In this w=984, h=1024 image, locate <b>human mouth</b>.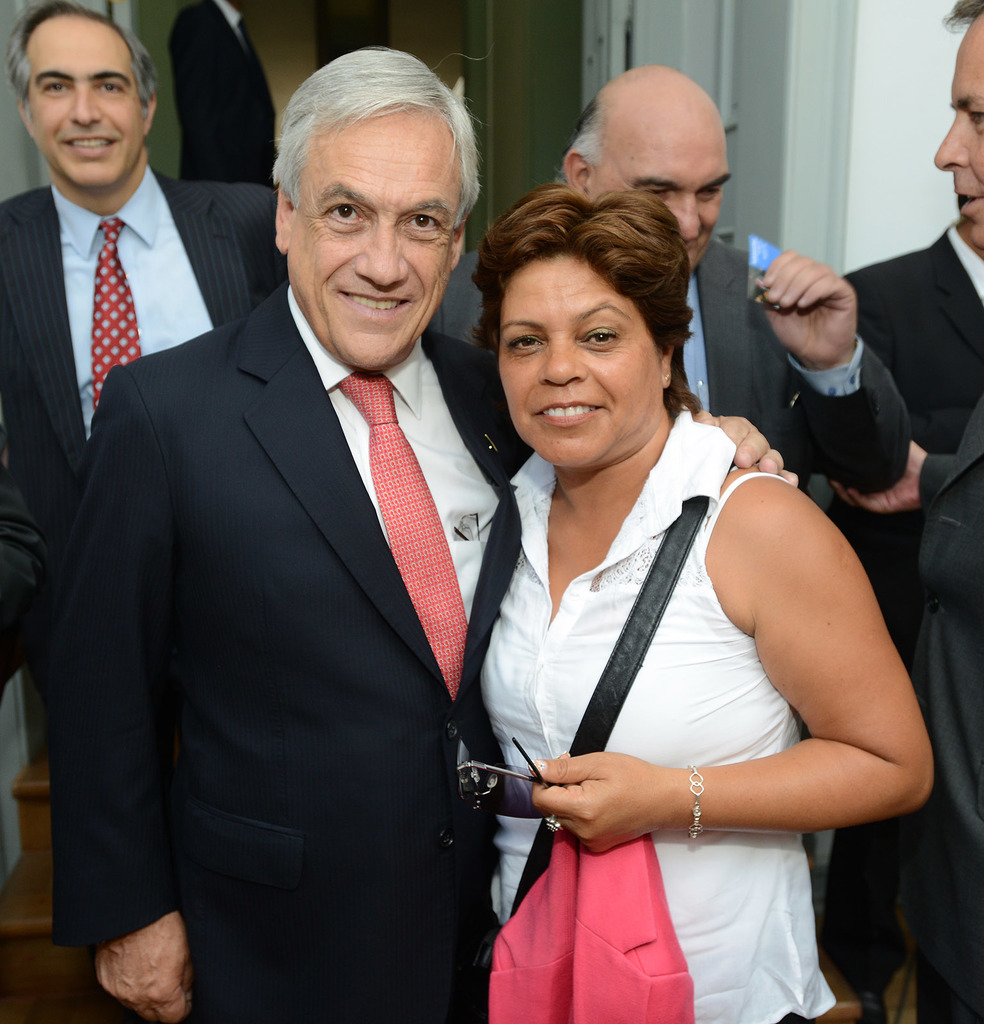
Bounding box: bbox=(337, 293, 410, 321).
